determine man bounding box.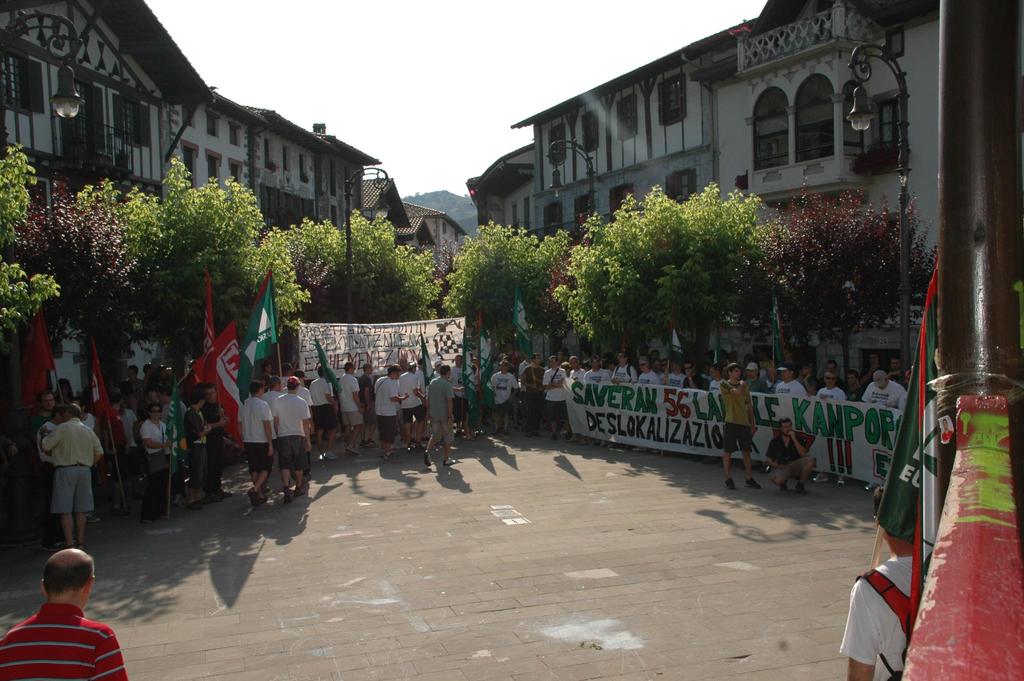
Determined: l=774, t=365, r=808, b=394.
